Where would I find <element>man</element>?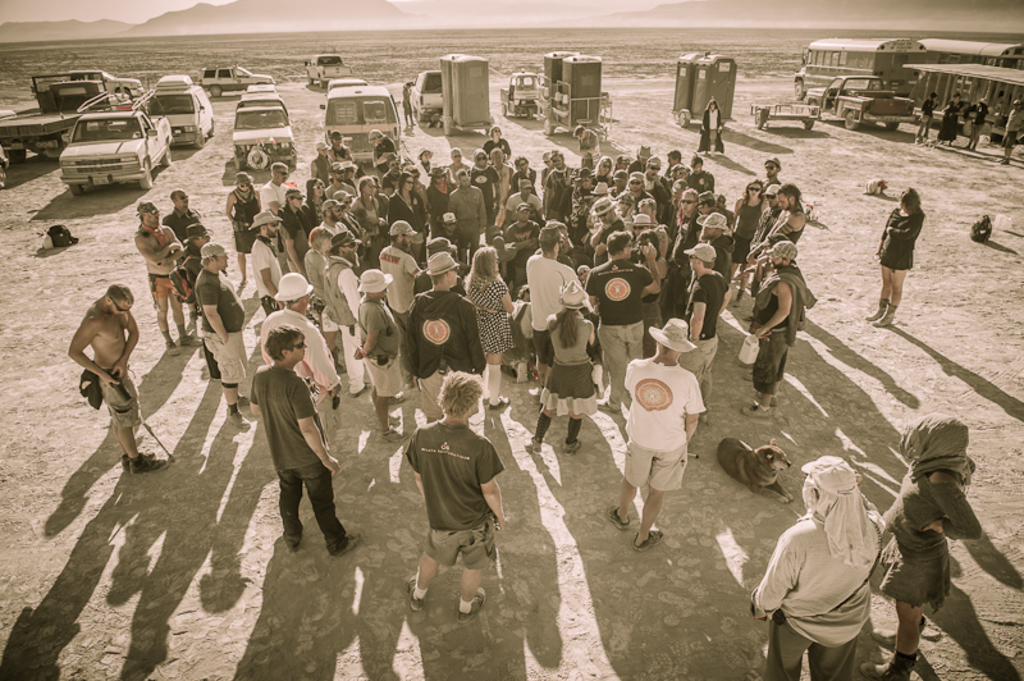
At crop(61, 275, 164, 471).
